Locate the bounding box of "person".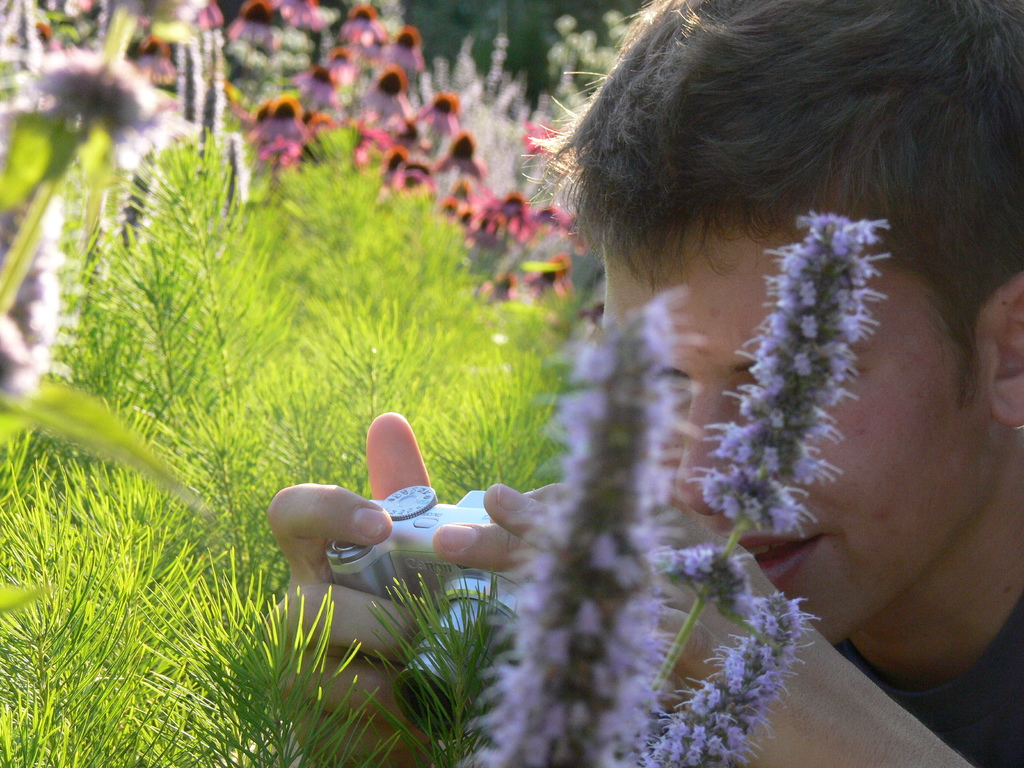
Bounding box: [262, 0, 1023, 767].
